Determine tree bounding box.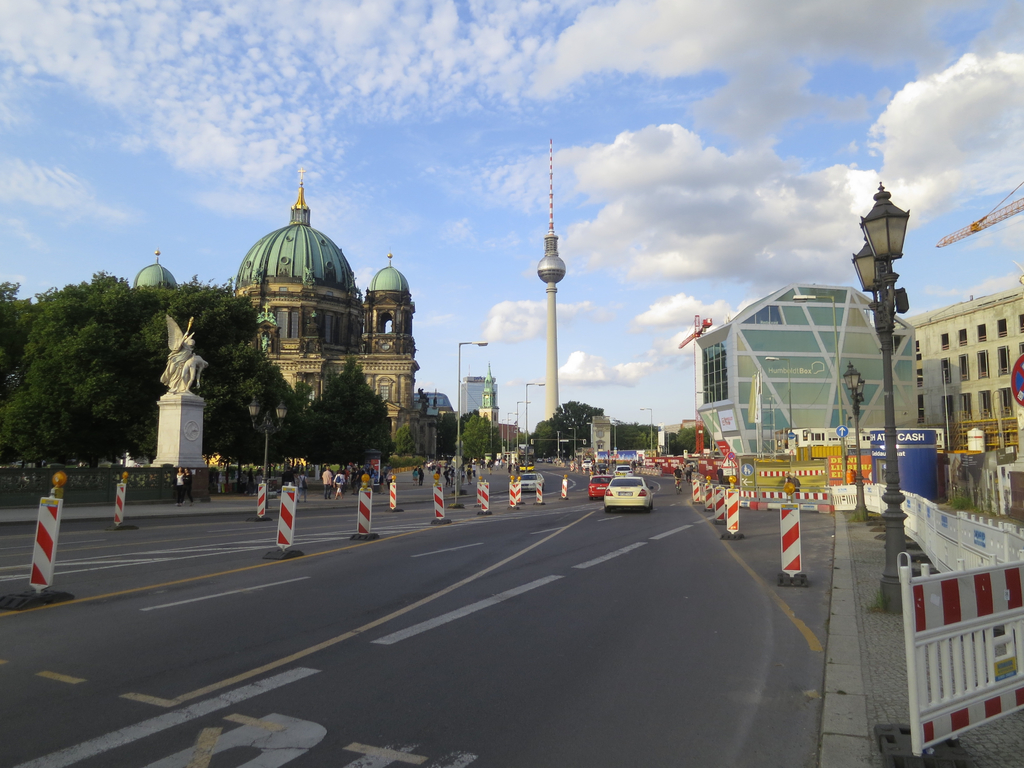
Determined: <region>645, 427, 675, 456</region>.
